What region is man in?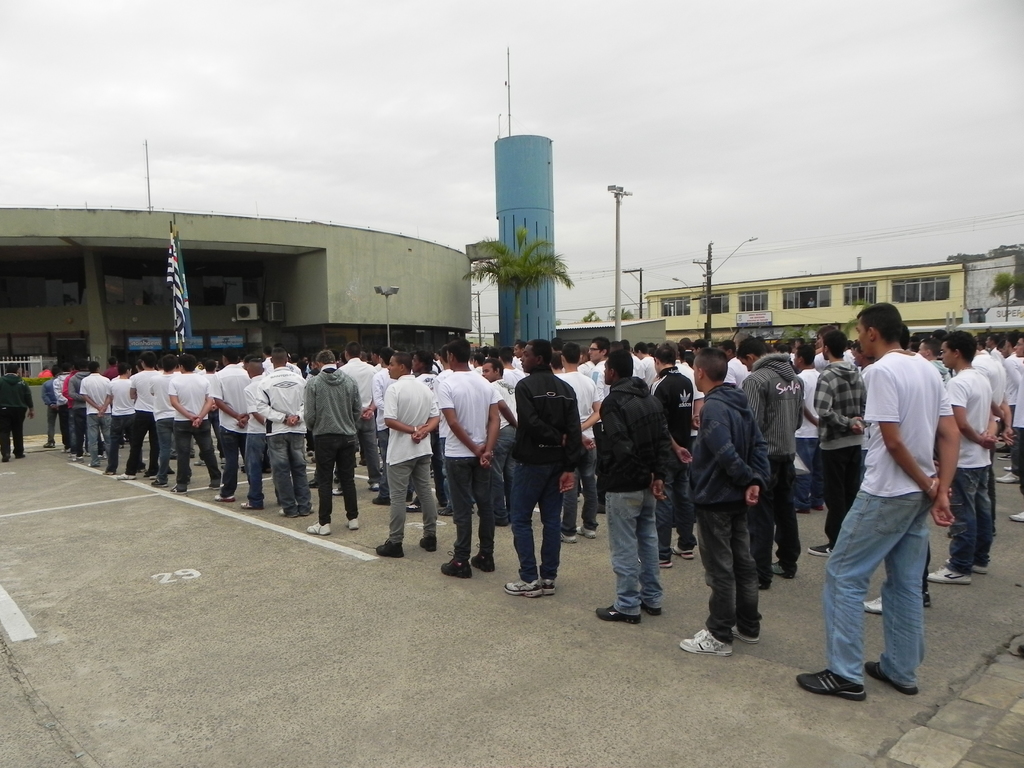
[118, 356, 153, 486].
